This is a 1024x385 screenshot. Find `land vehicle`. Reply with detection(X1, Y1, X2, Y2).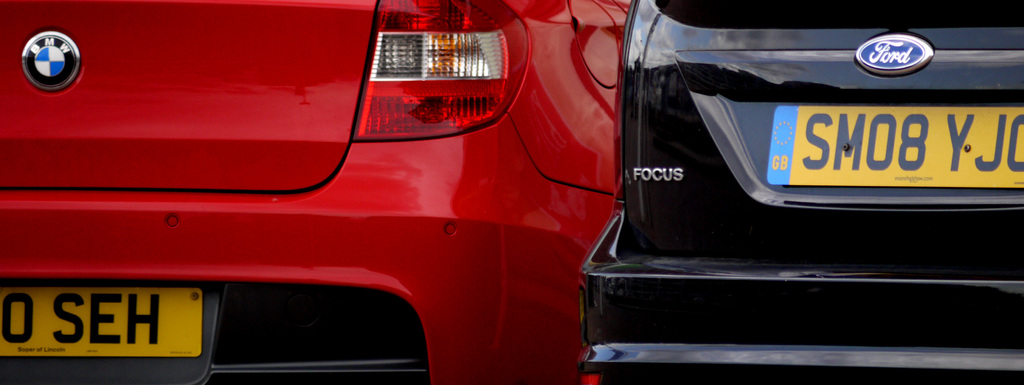
detection(576, 0, 1023, 384).
